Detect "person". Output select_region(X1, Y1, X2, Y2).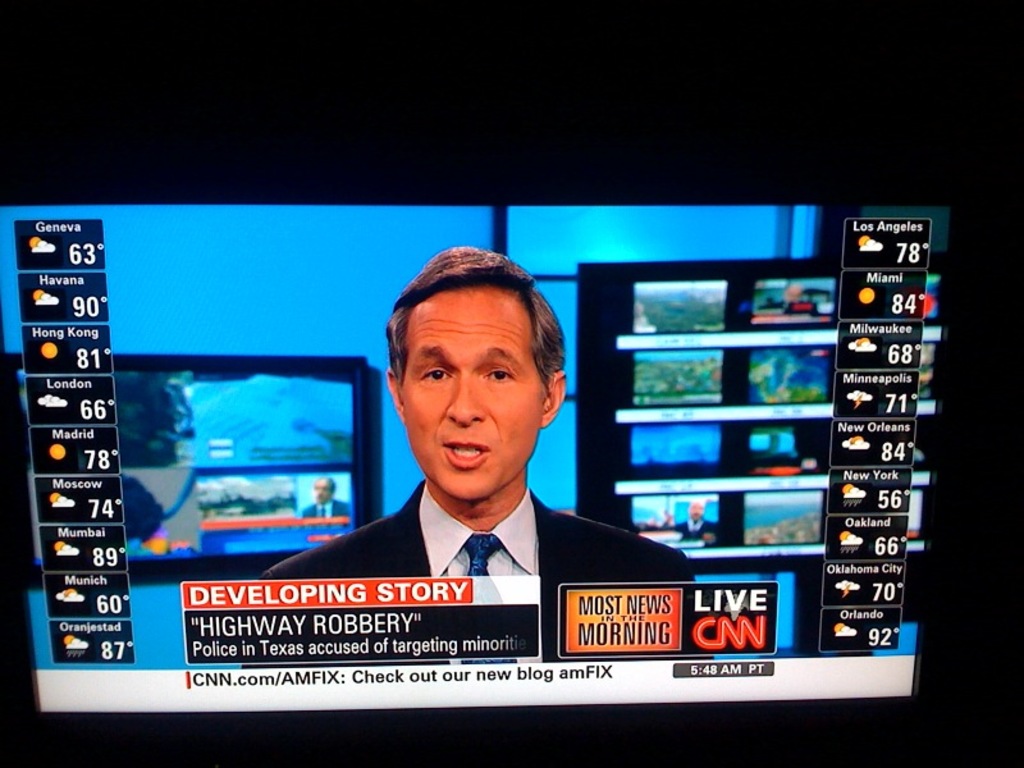
select_region(294, 479, 349, 521).
